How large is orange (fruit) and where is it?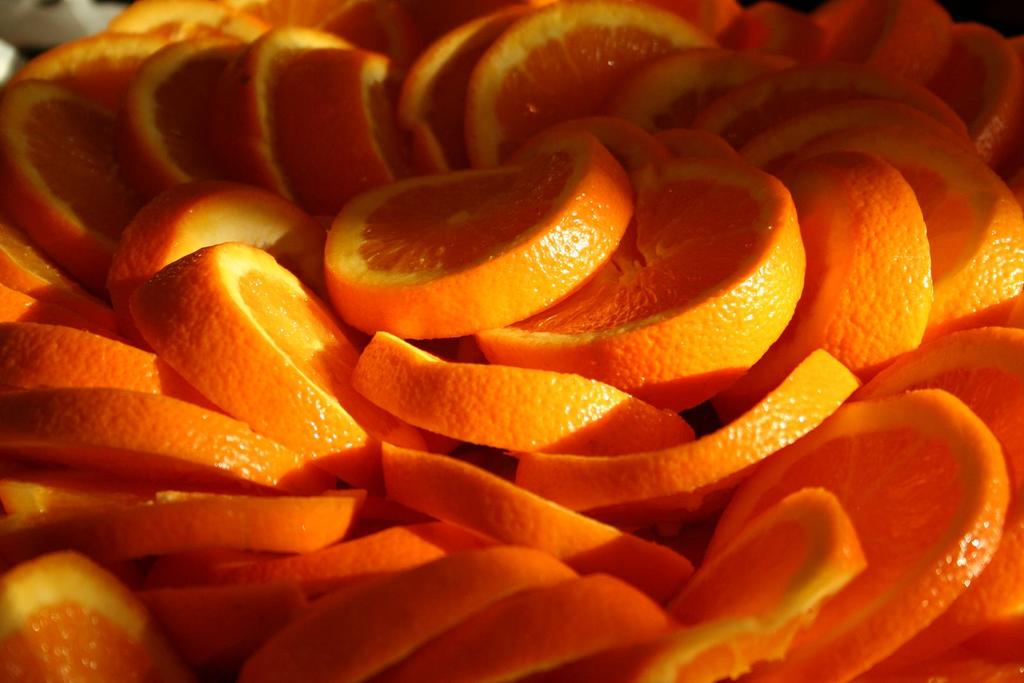
Bounding box: (x1=408, y1=4, x2=518, y2=155).
